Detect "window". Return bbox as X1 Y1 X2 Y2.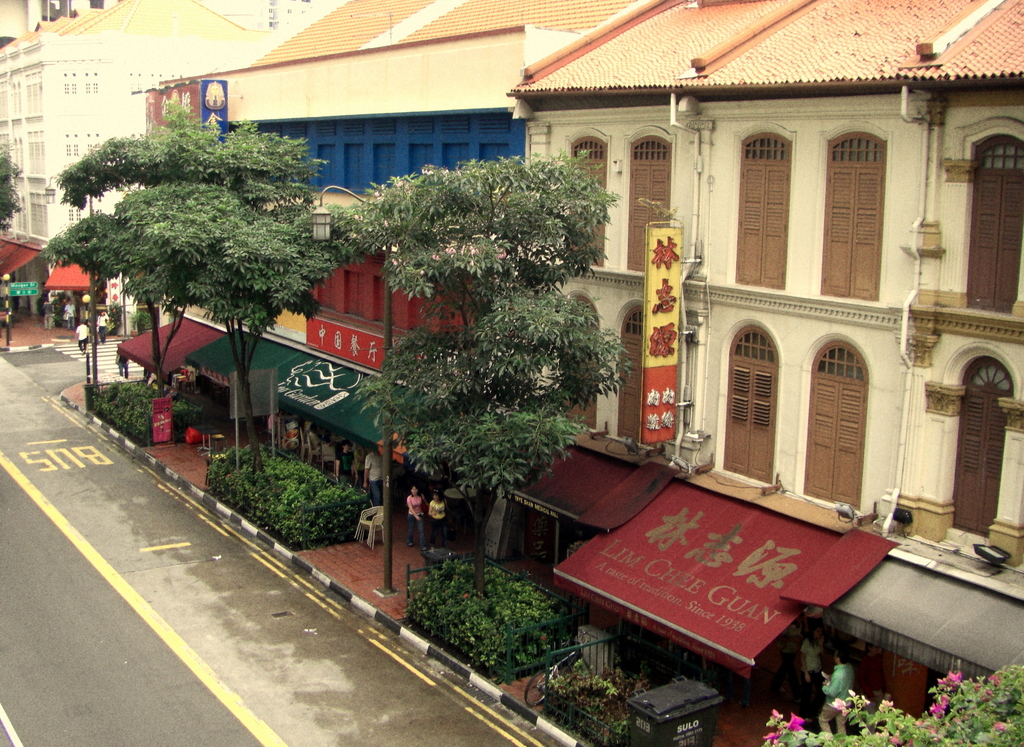
68 200 88 231.
